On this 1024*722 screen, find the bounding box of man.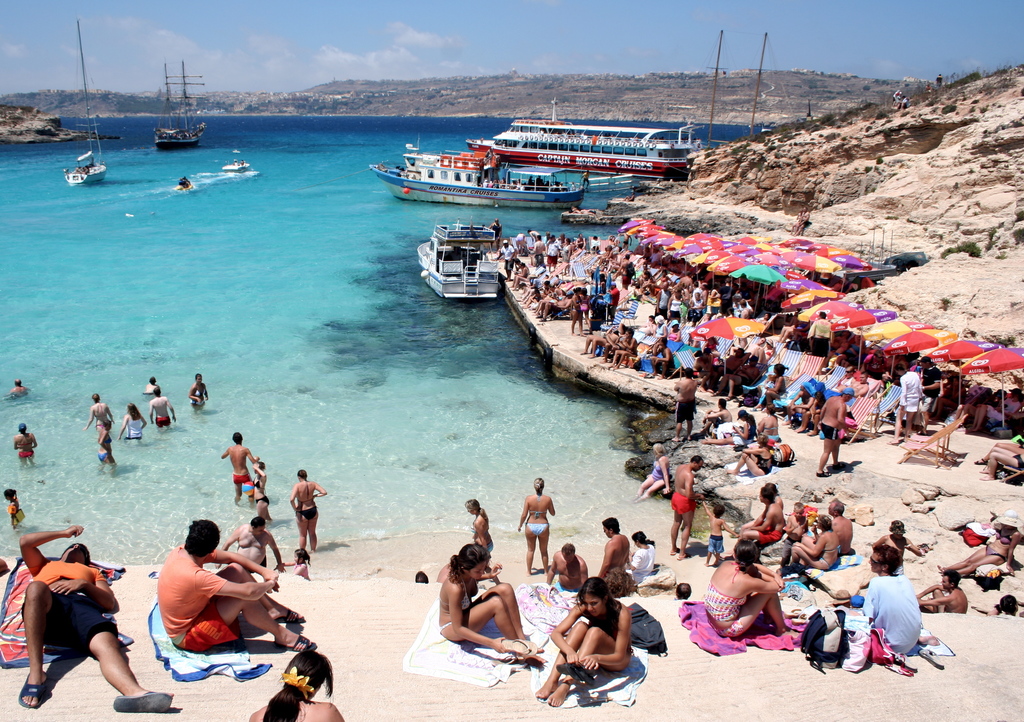
Bounding box: rect(547, 542, 587, 591).
